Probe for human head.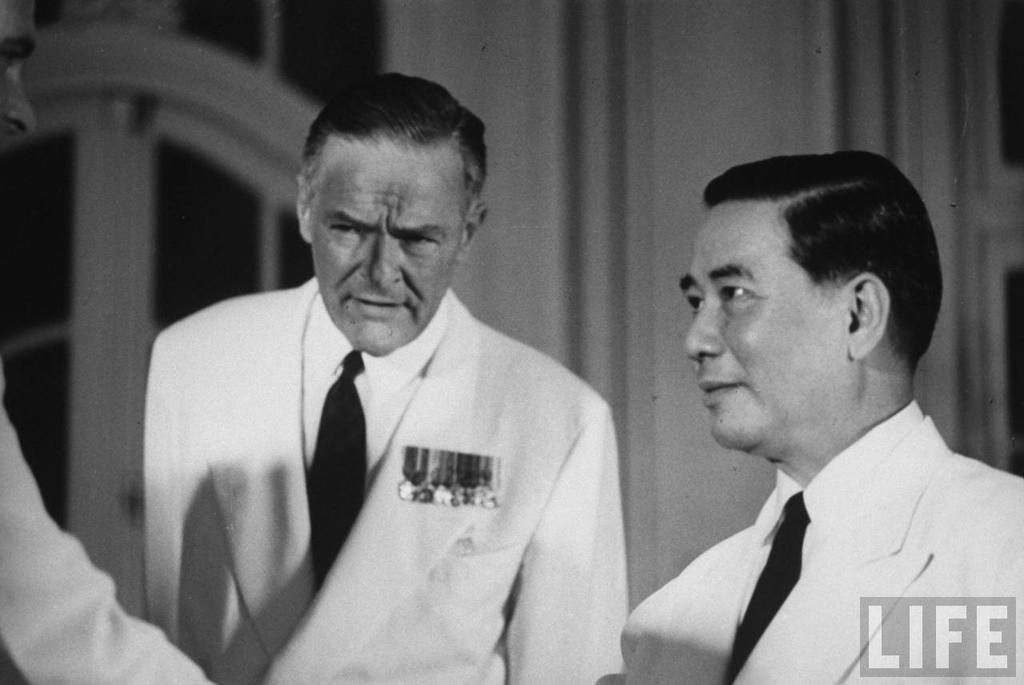
Probe result: <bbox>666, 143, 930, 445</bbox>.
